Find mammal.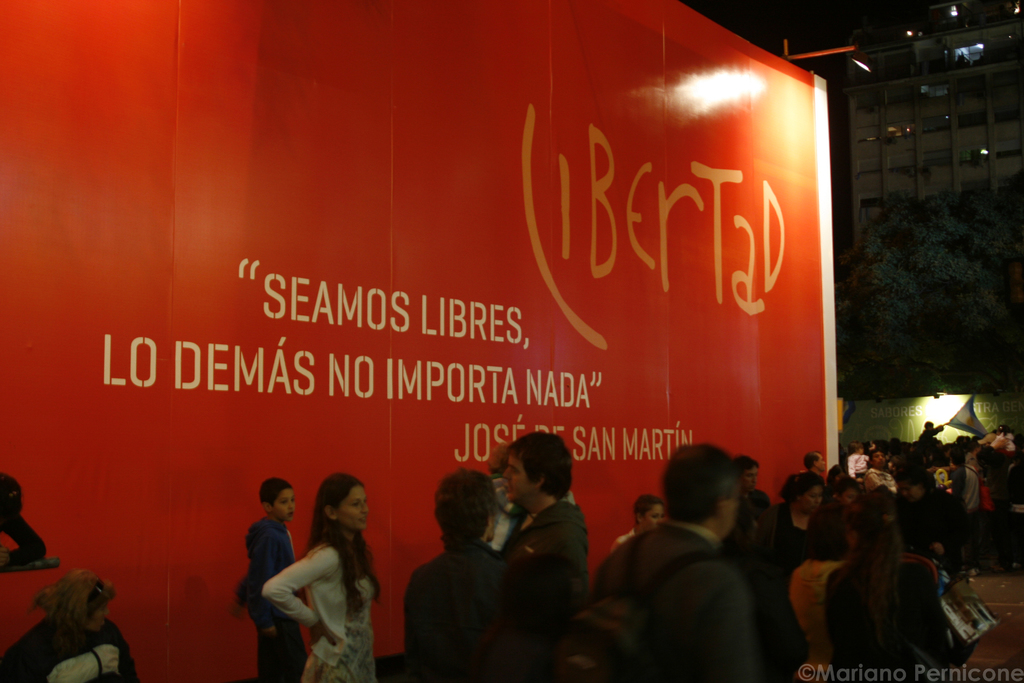
<box>496,436,587,668</box>.
